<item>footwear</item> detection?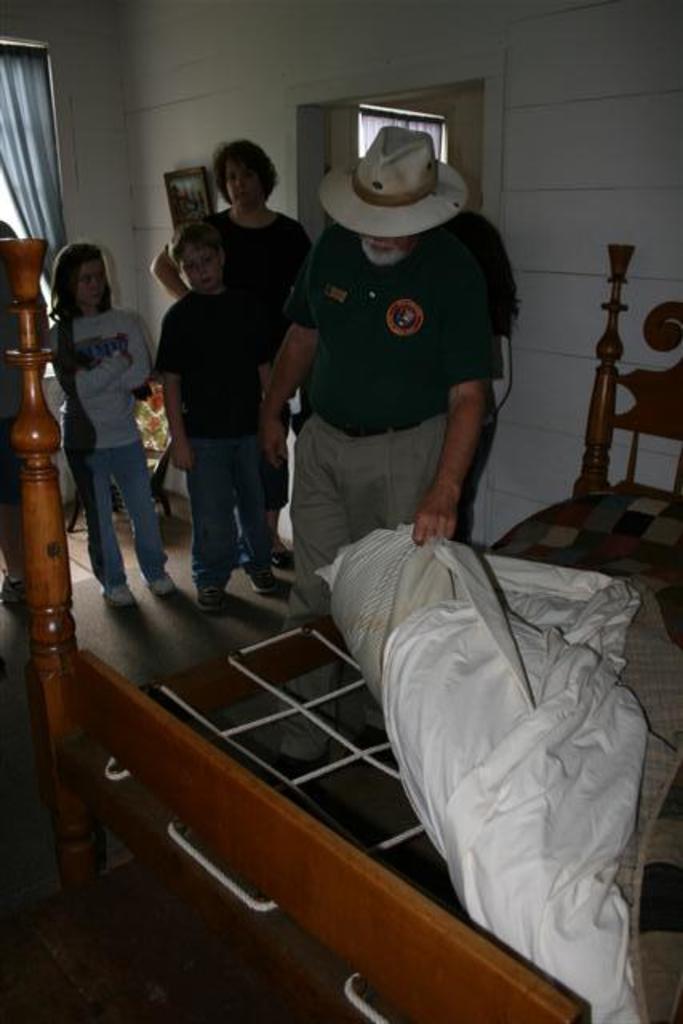
locate(240, 565, 278, 592)
